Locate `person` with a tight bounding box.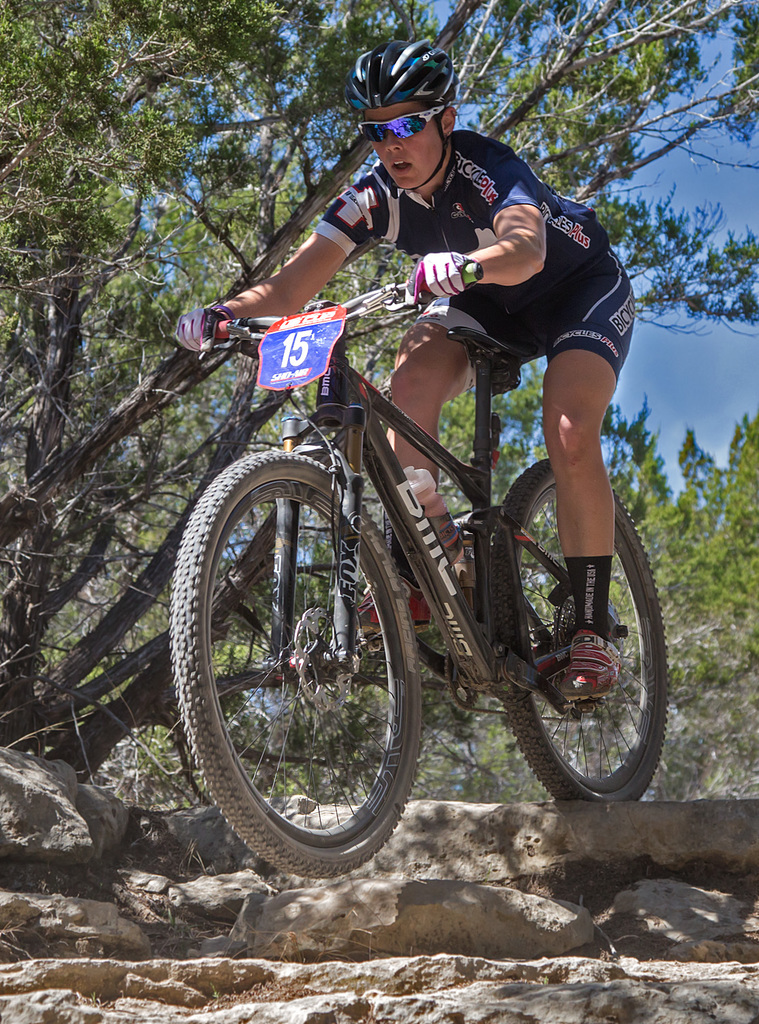
box(167, 72, 655, 842).
